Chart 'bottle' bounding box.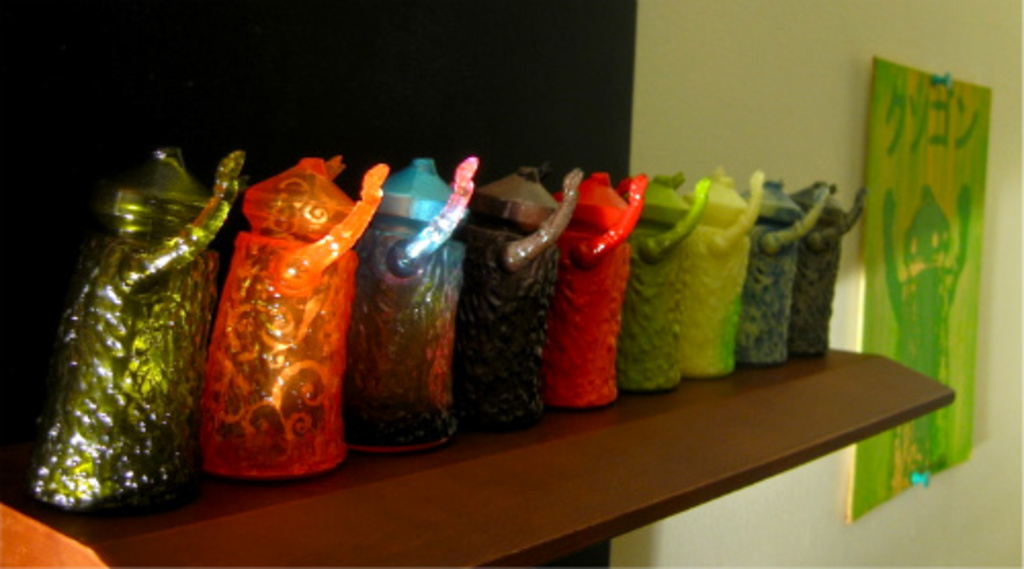
Charted: [344,156,481,458].
